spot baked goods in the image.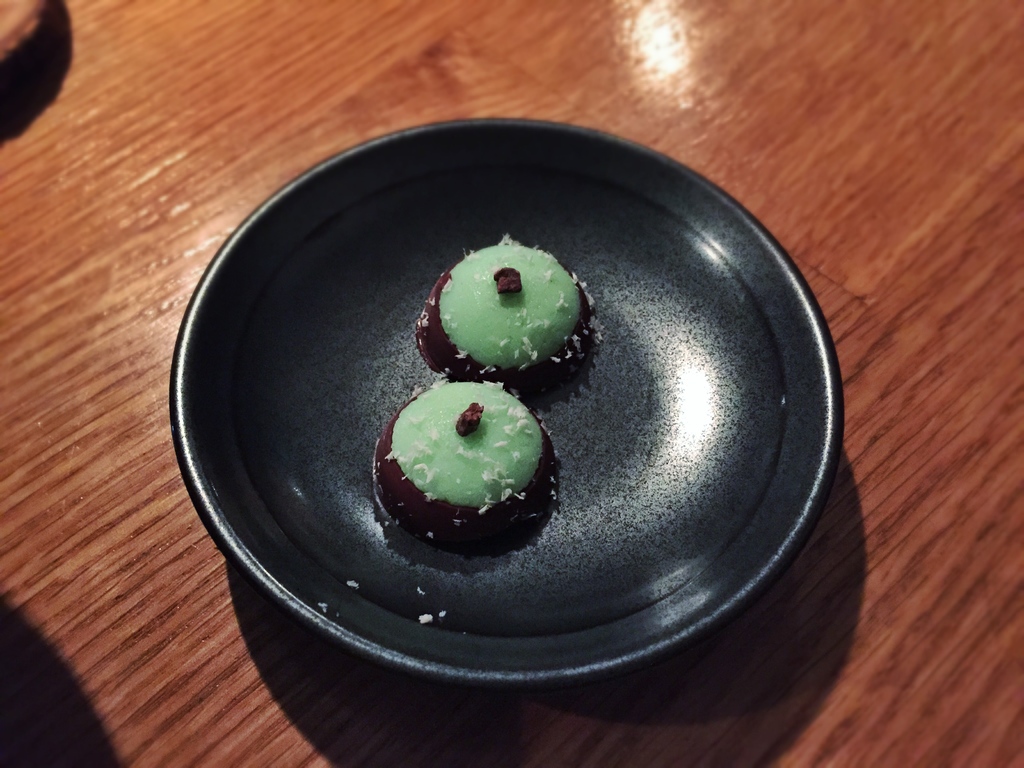
baked goods found at detection(412, 233, 607, 404).
